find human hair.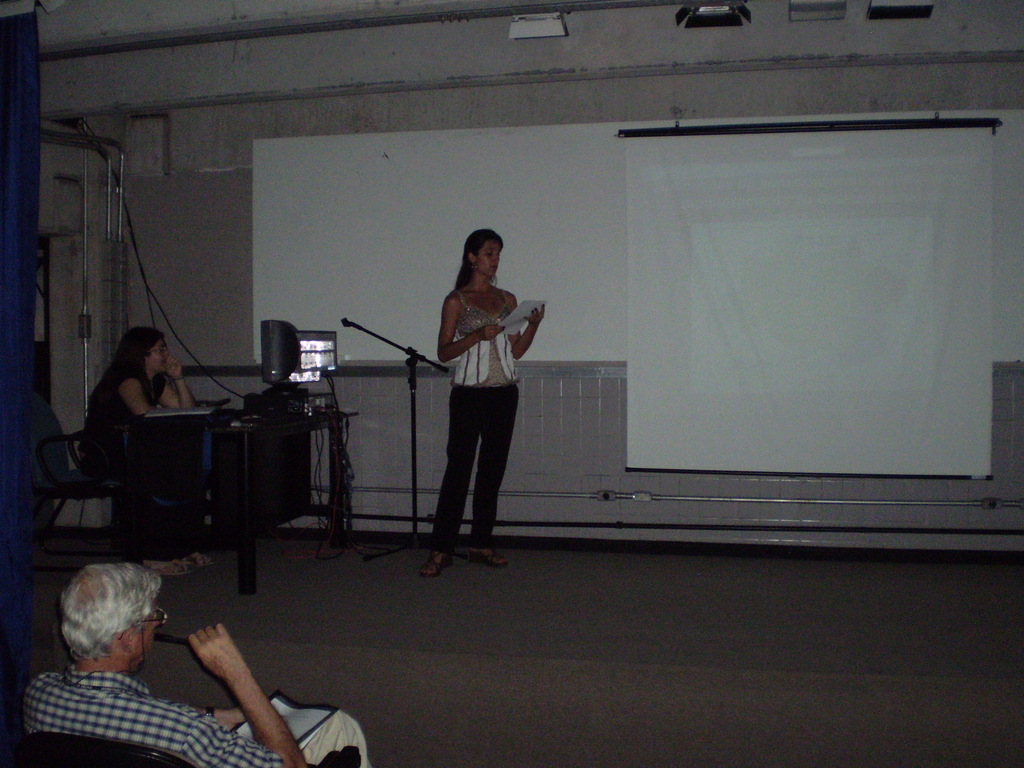
region(60, 560, 164, 668).
